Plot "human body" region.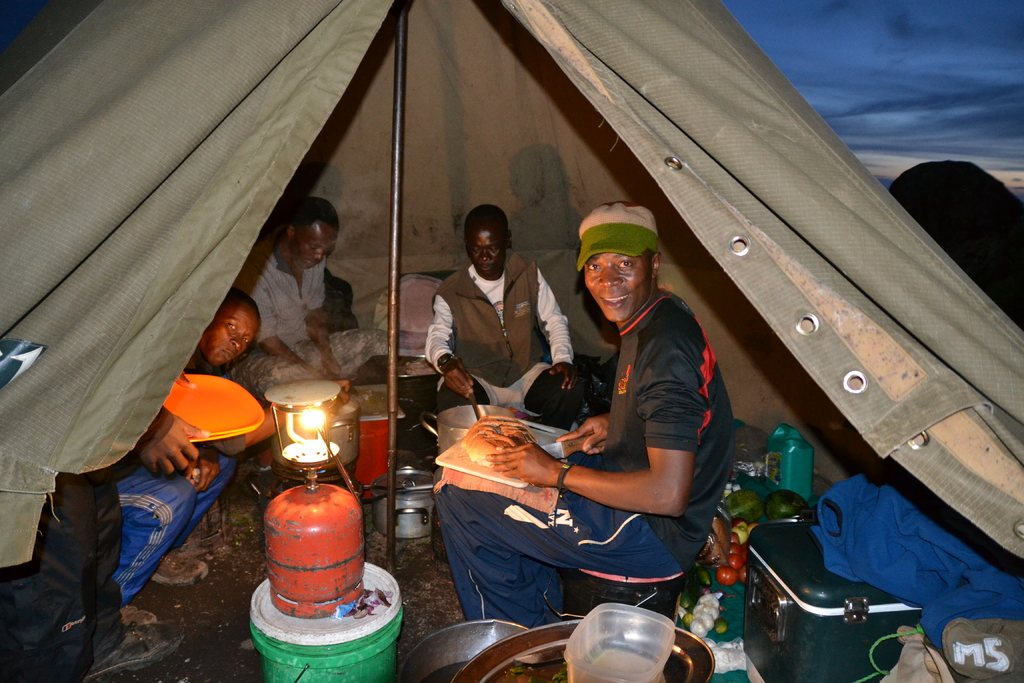
Plotted at select_region(421, 254, 582, 437).
